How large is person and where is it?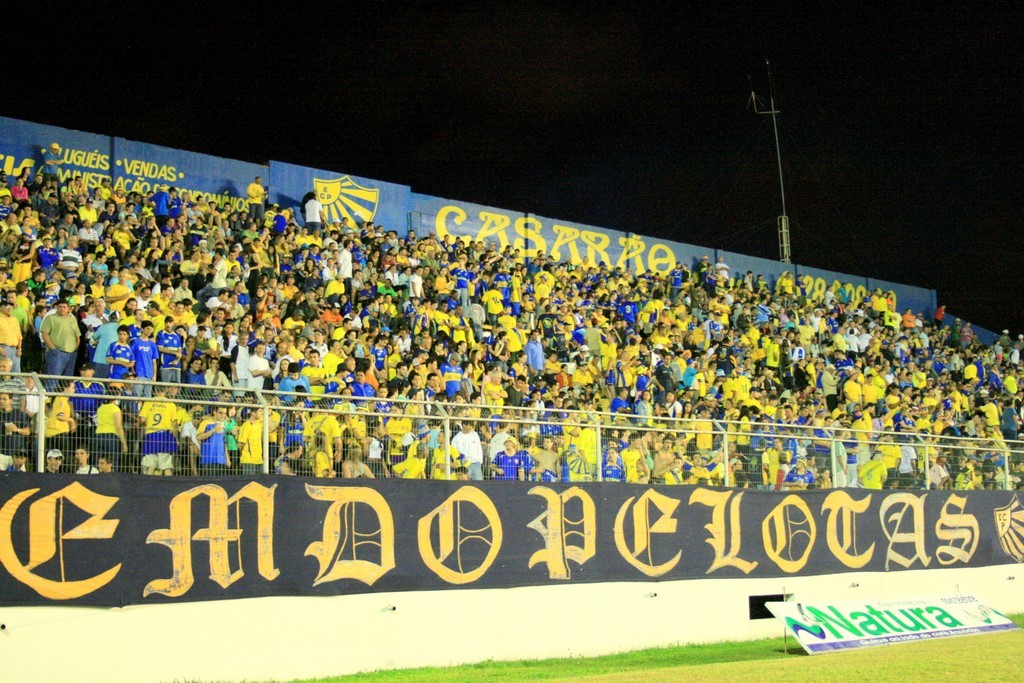
Bounding box: [x1=0, y1=139, x2=1023, y2=468].
